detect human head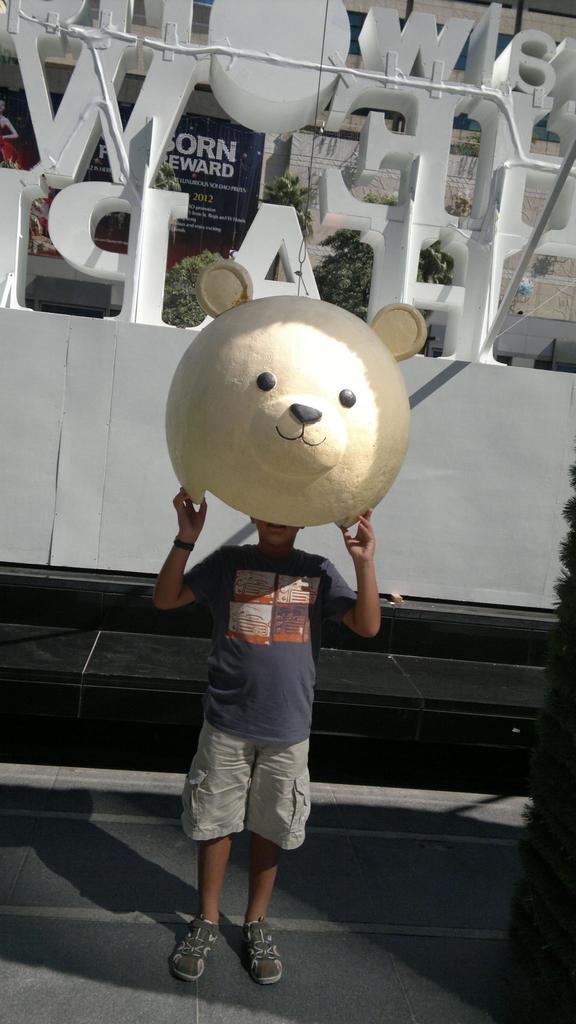
(249, 520, 305, 541)
